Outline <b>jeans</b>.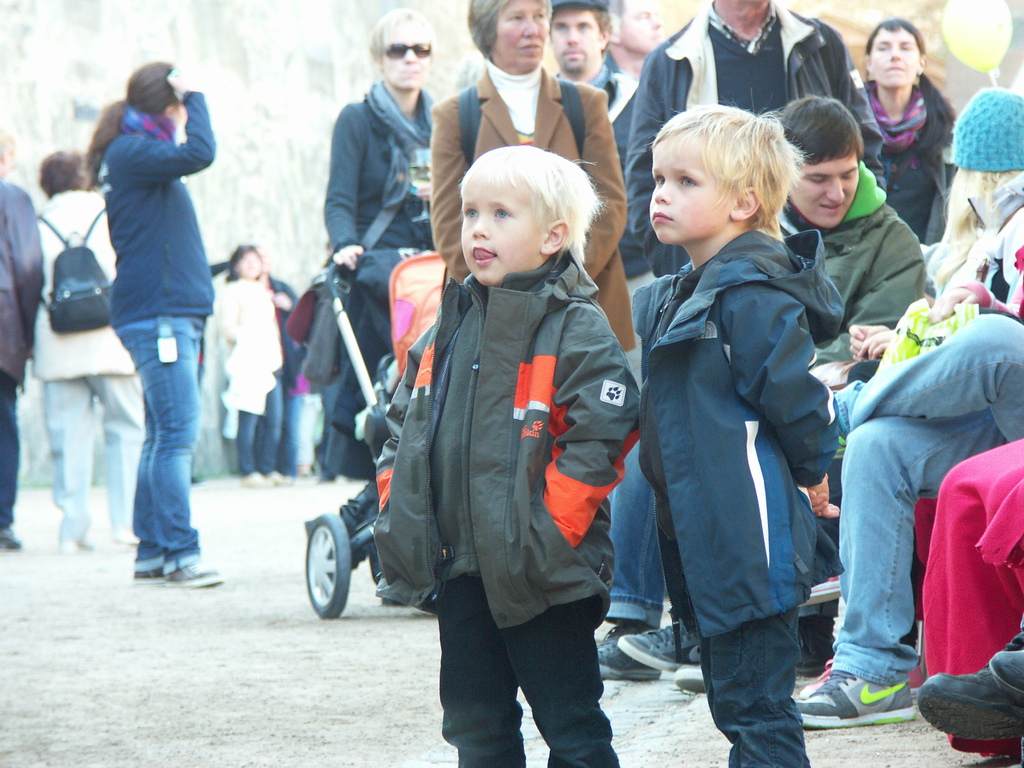
Outline: {"x1": 435, "y1": 573, "x2": 621, "y2": 767}.
